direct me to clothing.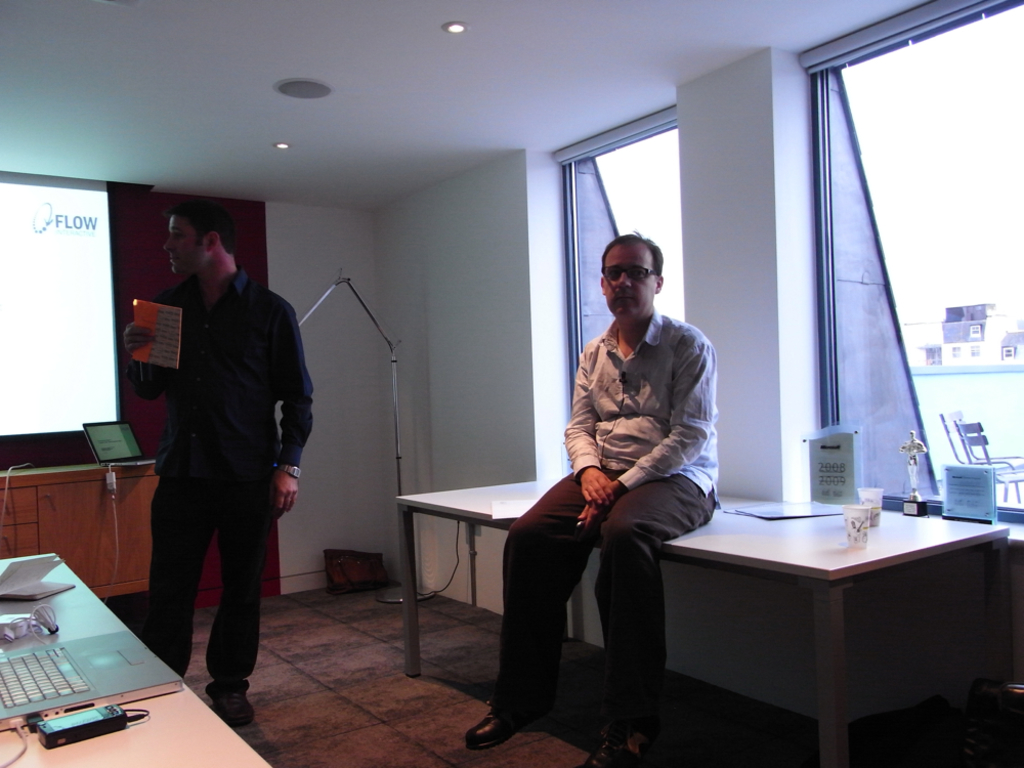
Direction: box=[492, 476, 719, 705].
